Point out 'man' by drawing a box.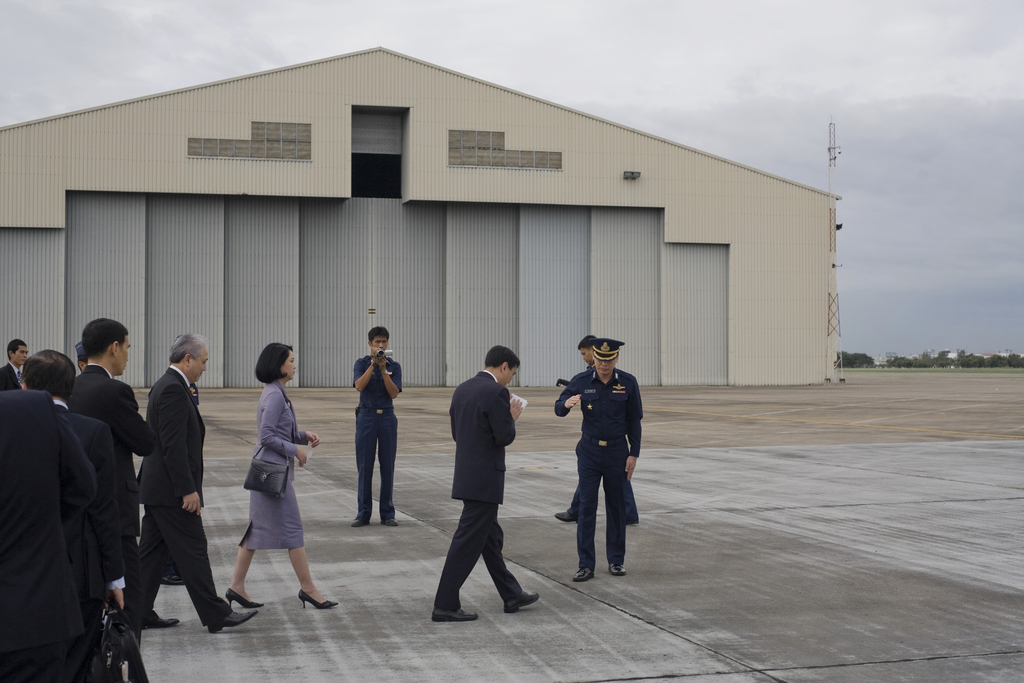
{"x1": 79, "y1": 338, "x2": 93, "y2": 378}.
